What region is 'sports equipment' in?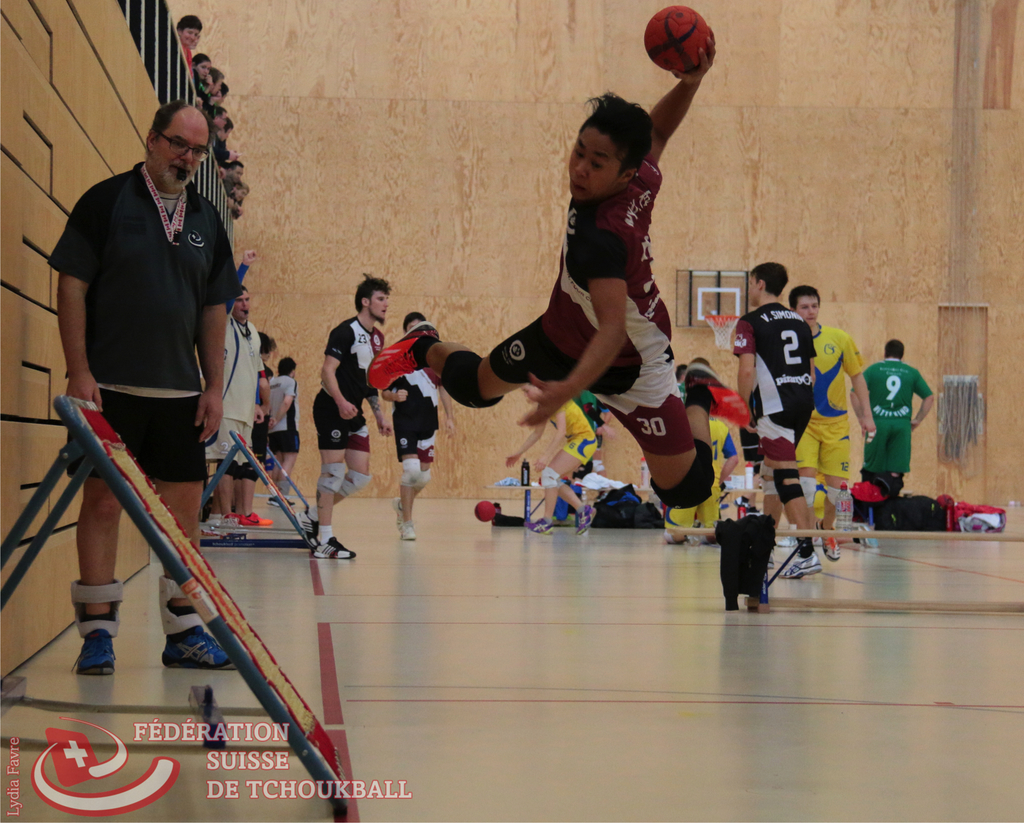
643/1/712/74.
